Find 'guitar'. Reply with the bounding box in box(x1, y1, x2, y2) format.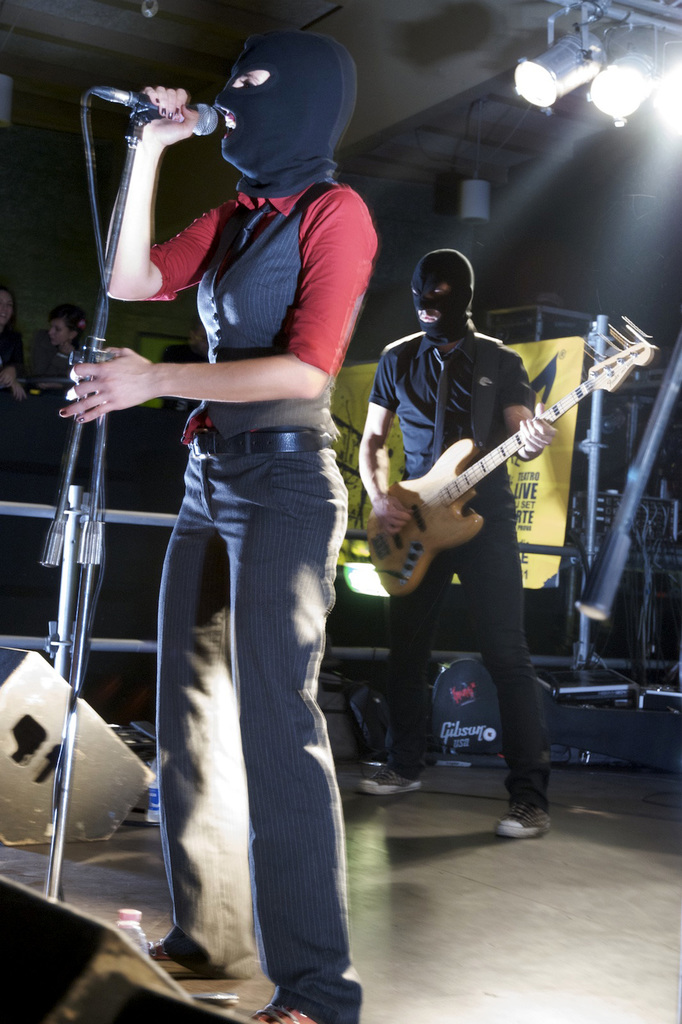
box(355, 337, 621, 591).
